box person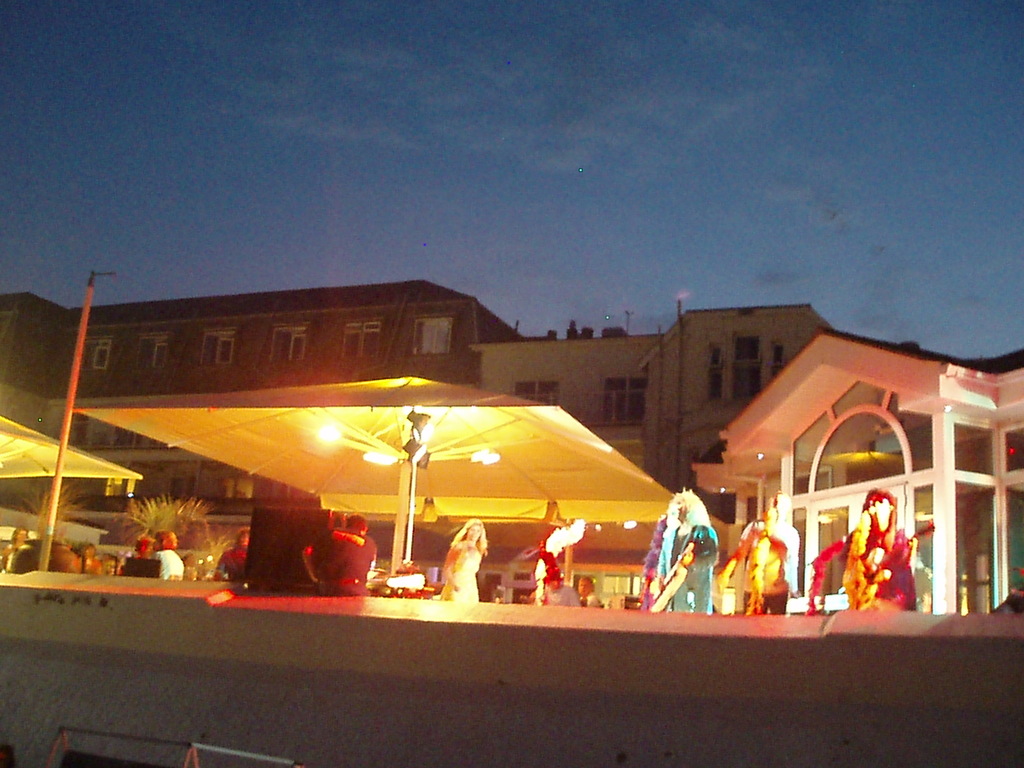
[0,524,31,572]
